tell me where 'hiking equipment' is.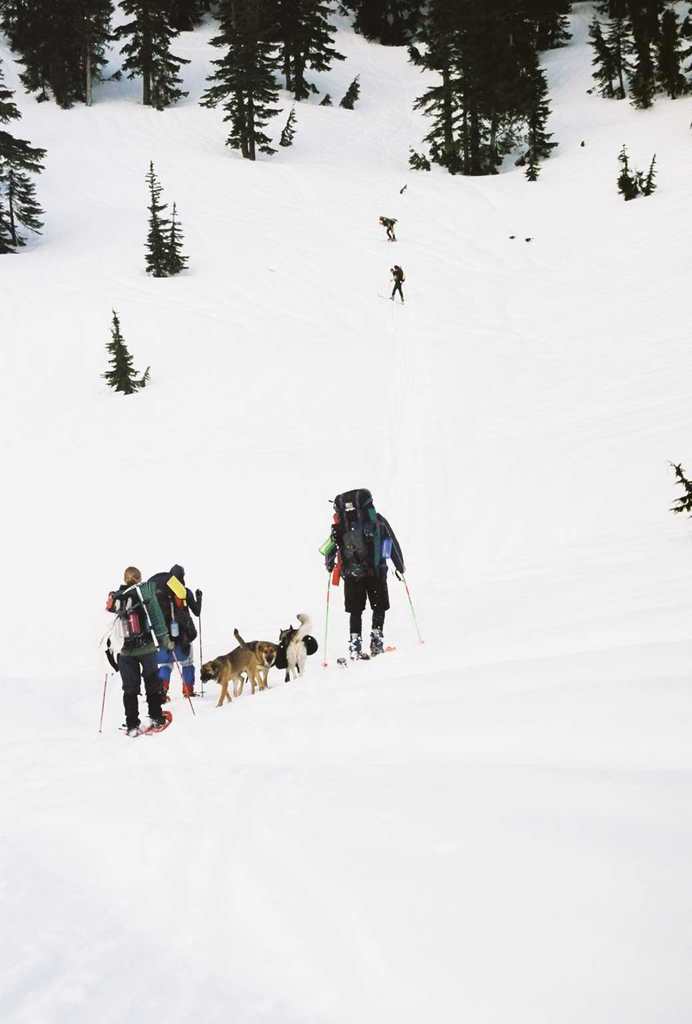
'hiking equipment' is at 99,579,177,667.
